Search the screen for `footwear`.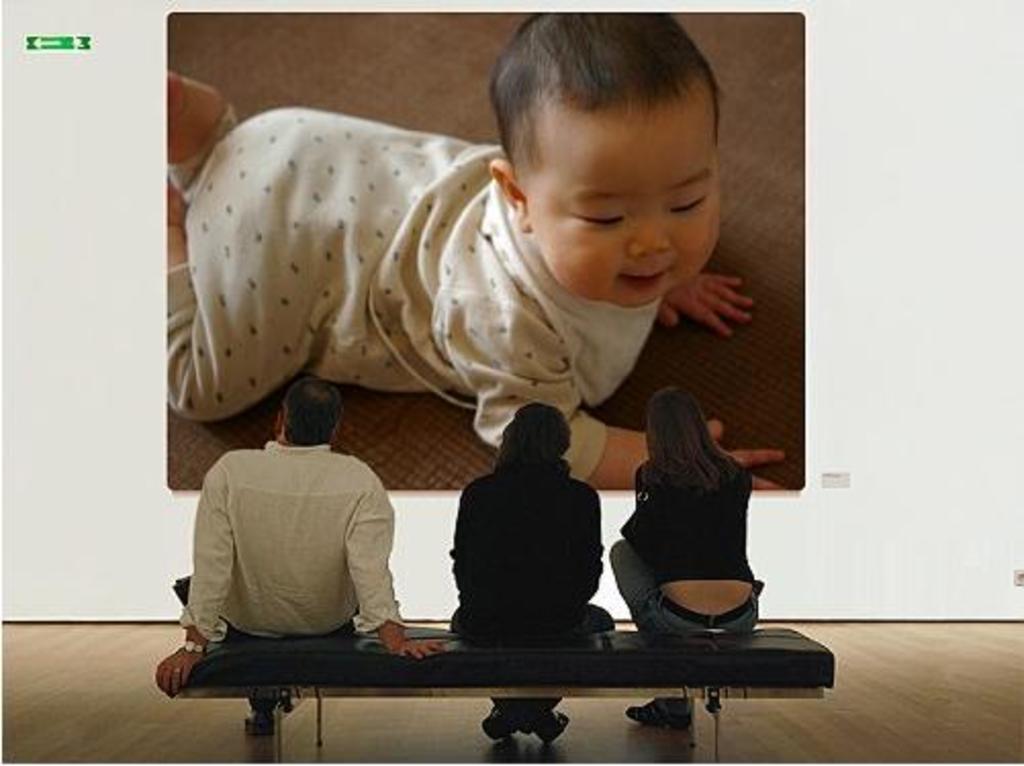
Found at bbox=(241, 705, 278, 735).
